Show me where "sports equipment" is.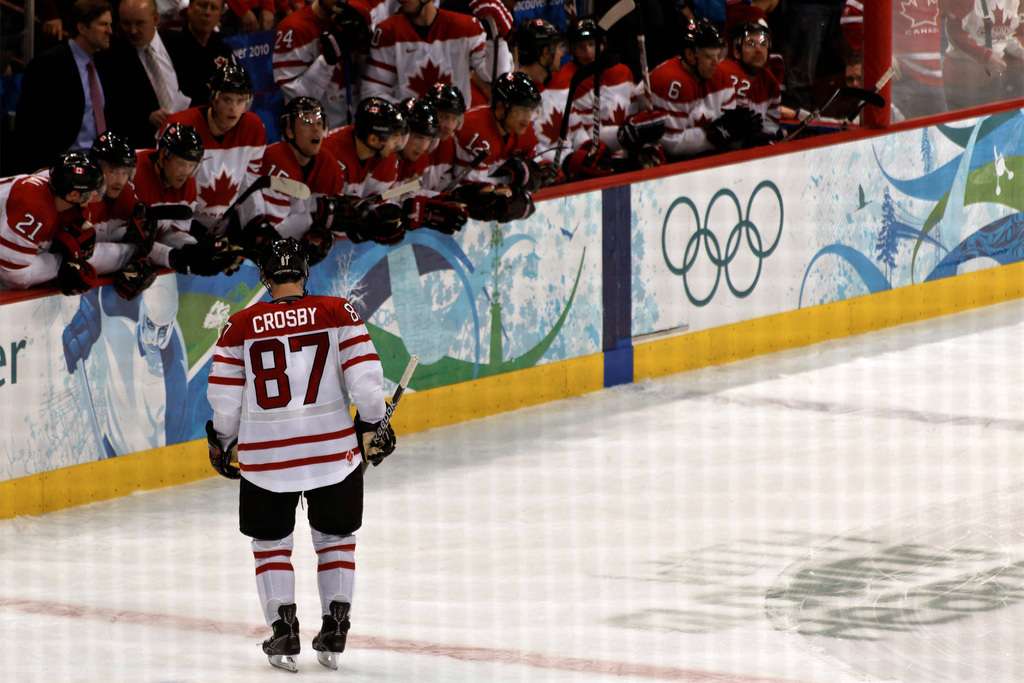
"sports equipment" is at bbox=(58, 308, 107, 373).
